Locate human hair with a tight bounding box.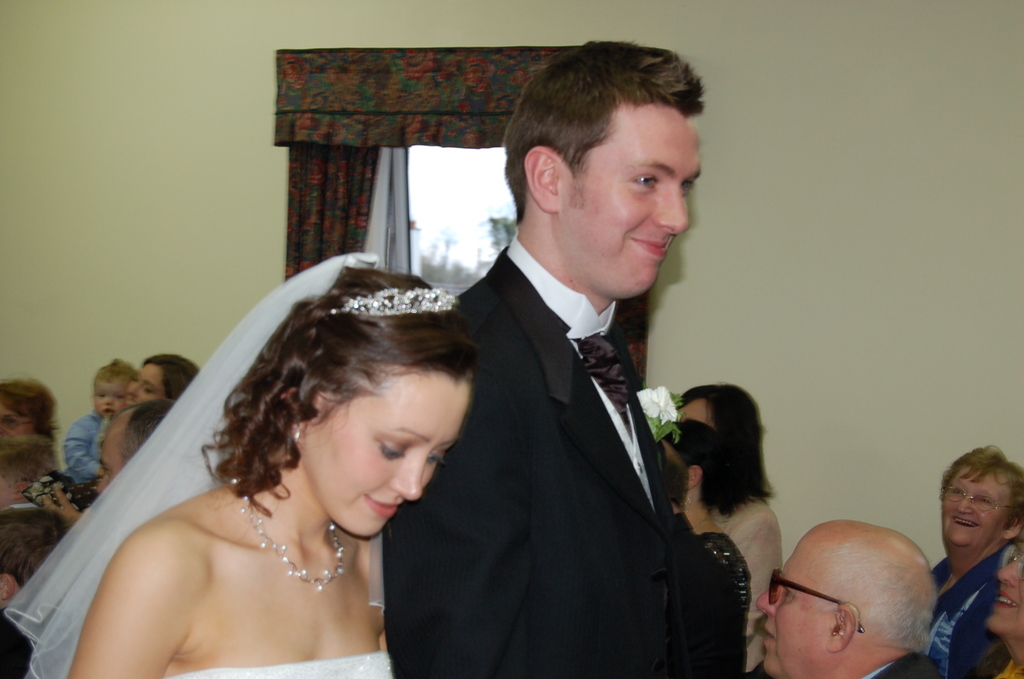
822 537 934 654.
